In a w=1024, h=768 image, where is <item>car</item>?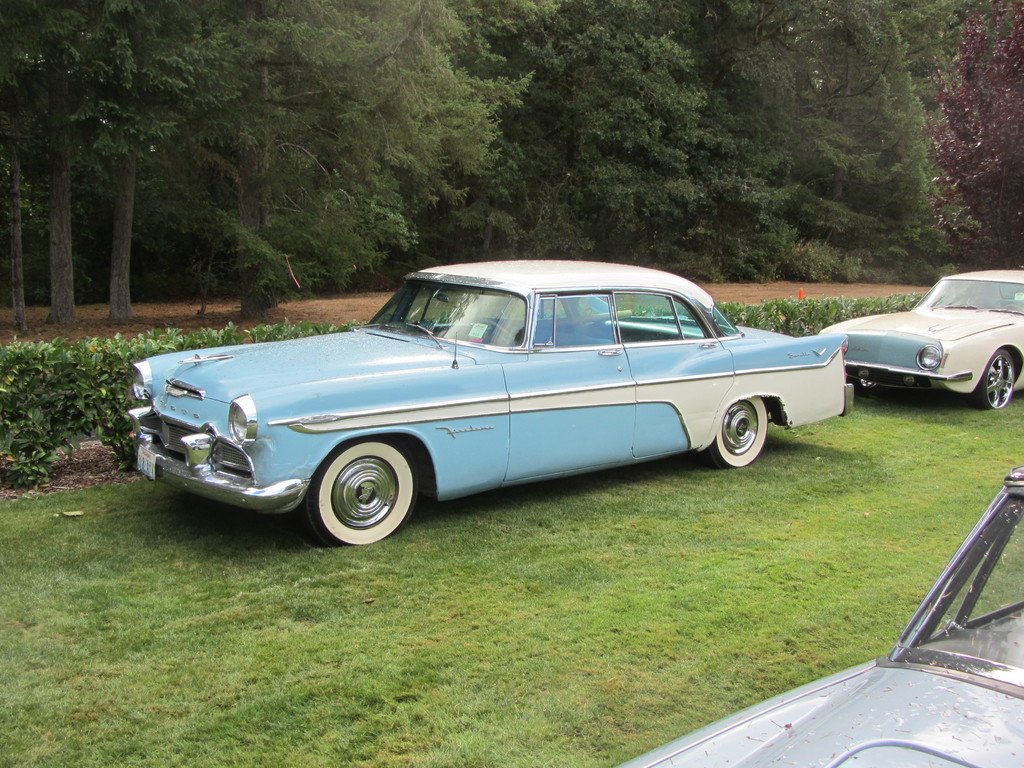
[left=614, top=461, right=1023, bottom=767].
